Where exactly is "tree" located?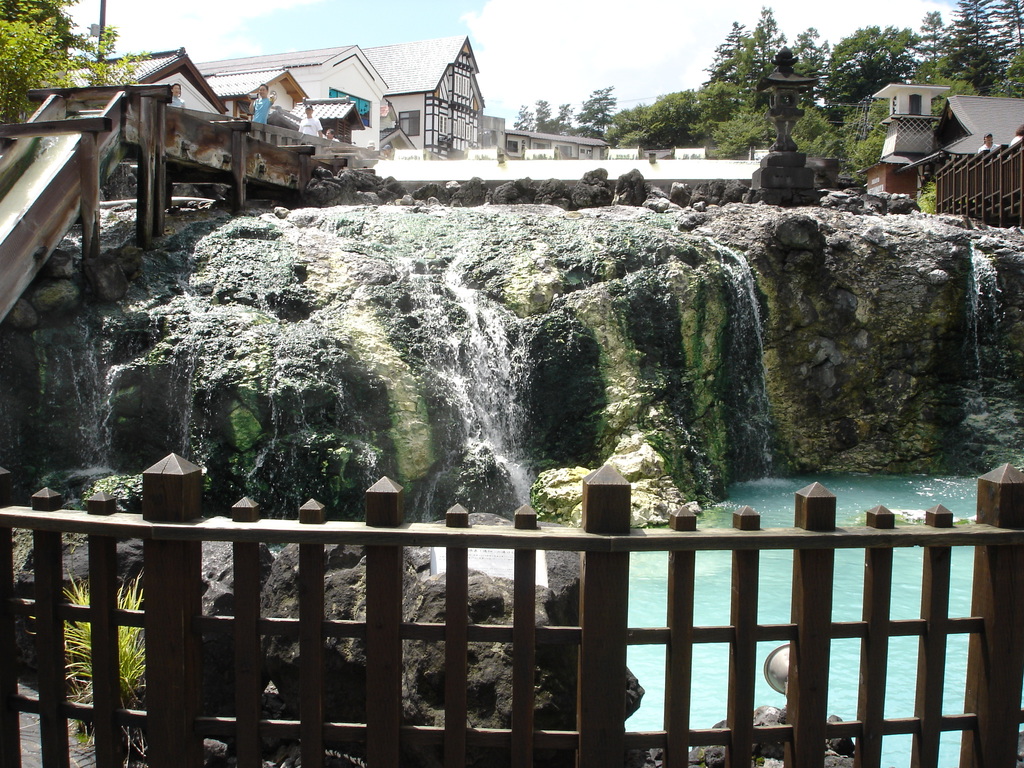
Its bounding box is rect(641, 93, 695, 148).
